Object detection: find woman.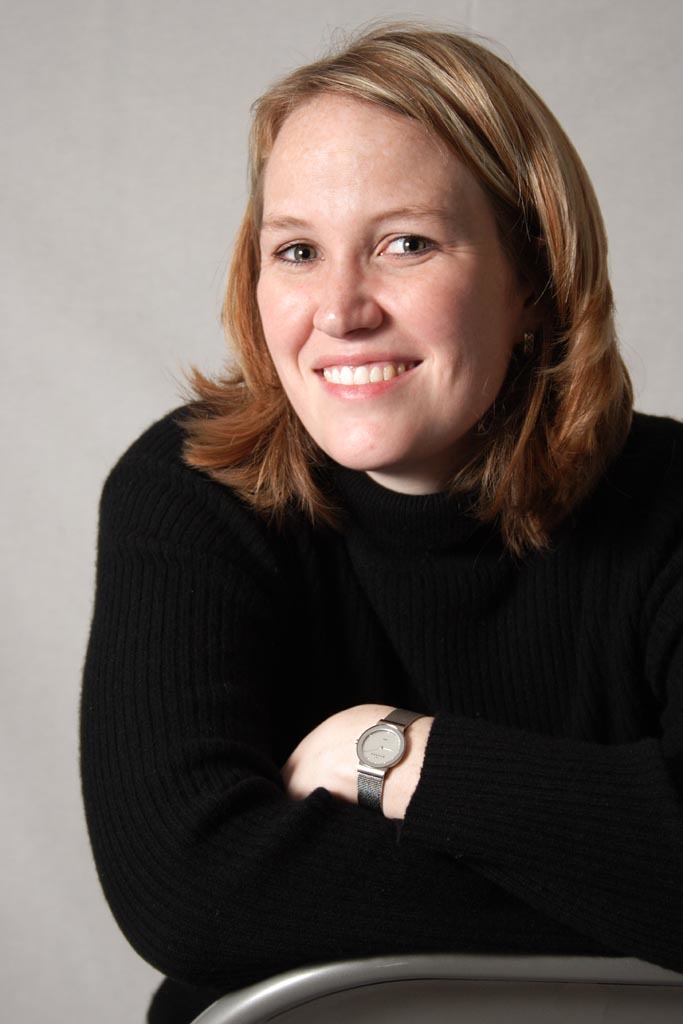
detection(56, 30, 660, 1006).
